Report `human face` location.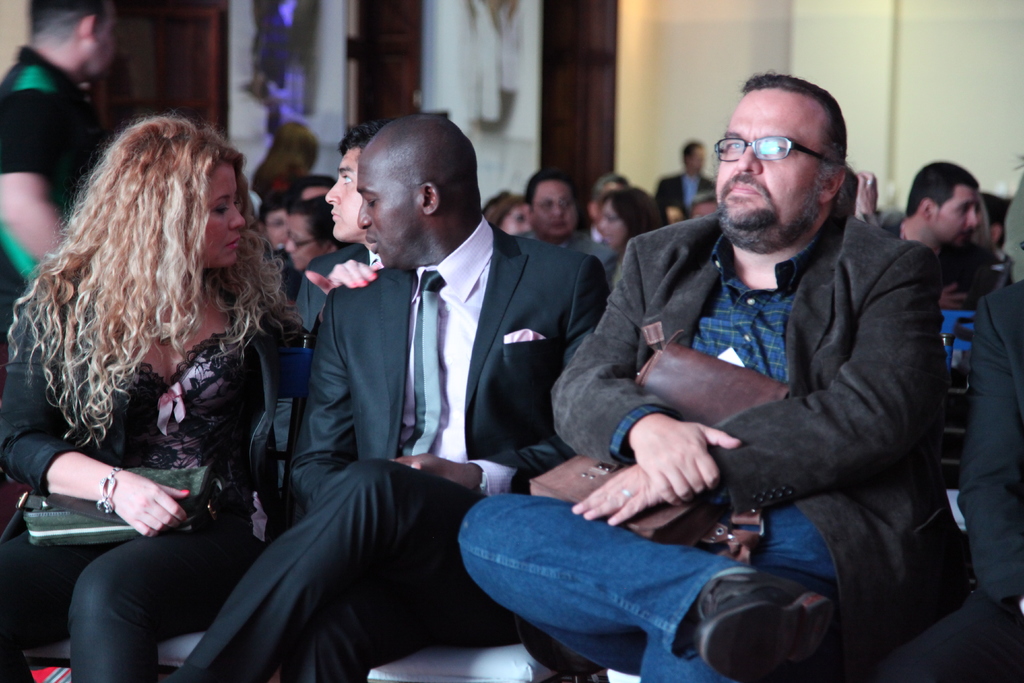
Report: x1=90 y1=1 x2=120 y2=71.
